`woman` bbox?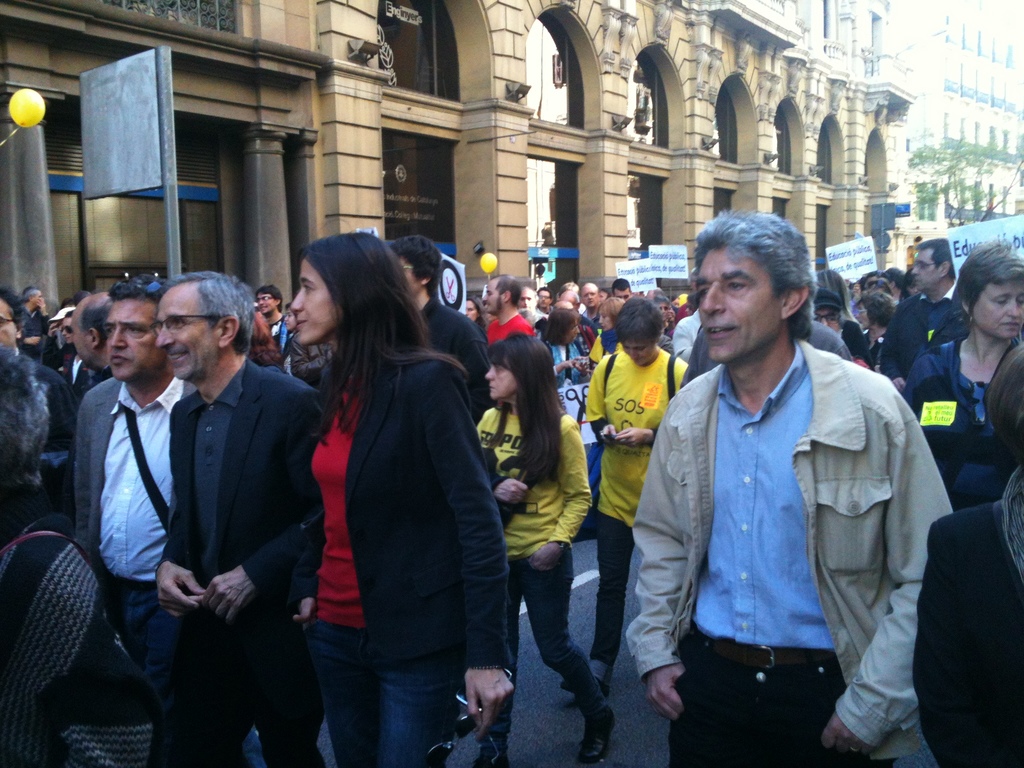
<box>584,296,695,687</box>
